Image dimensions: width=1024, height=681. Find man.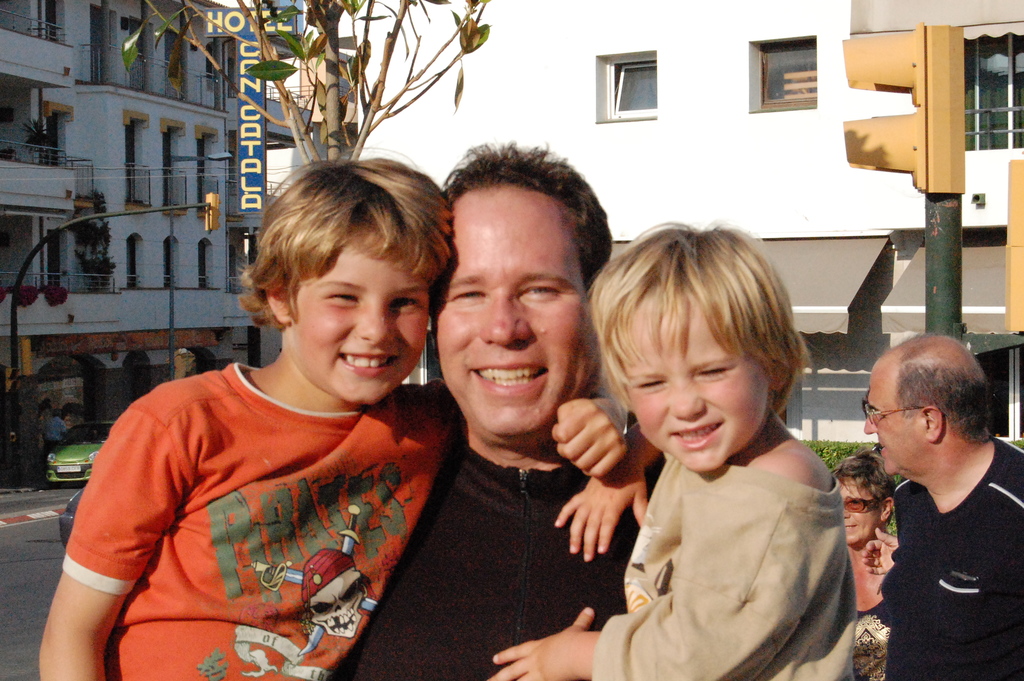
left=316, top=140, right=669, bottom=680.
